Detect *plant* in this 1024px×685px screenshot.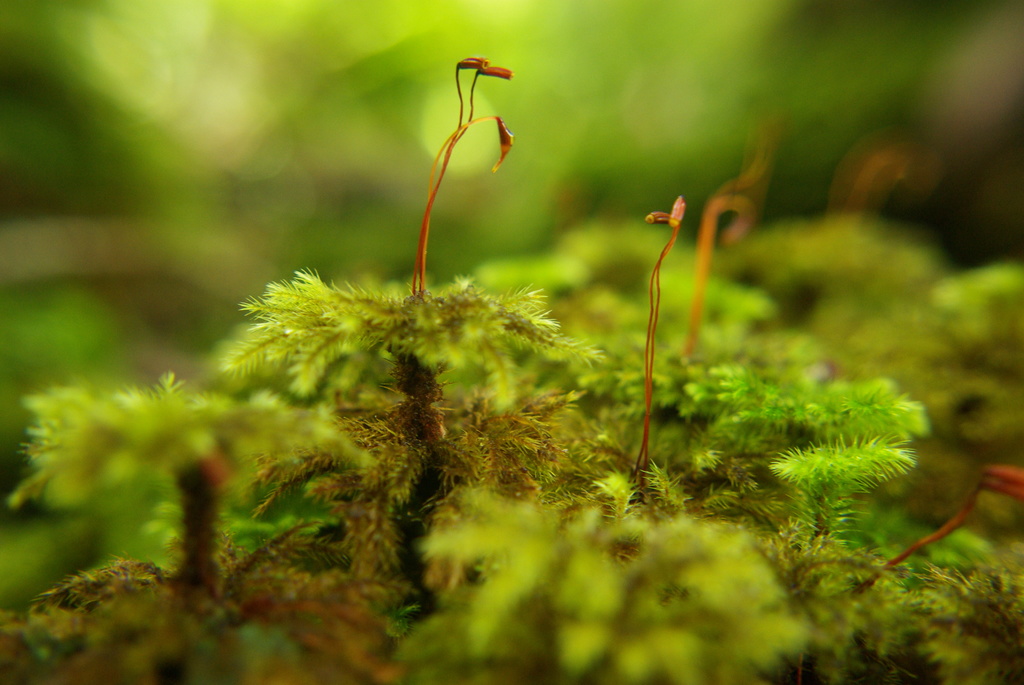
Detection: bbox(424, 178, 785, 606).
